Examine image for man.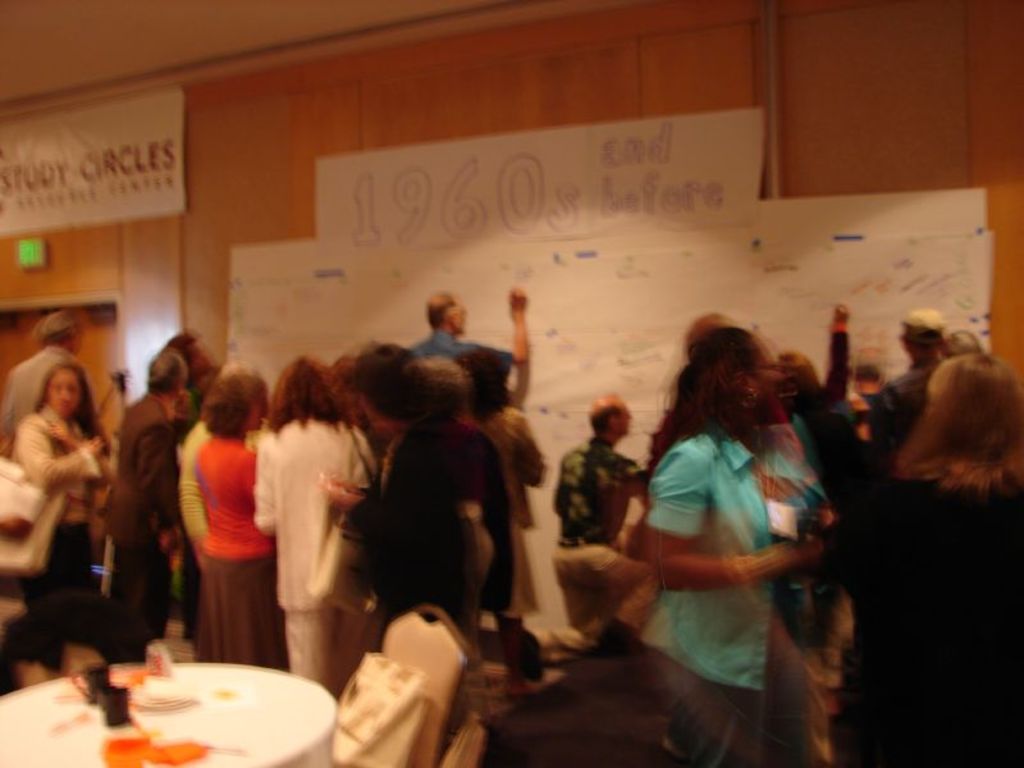
Examination result: x1=644 y1=324 x2=831 y2=767.
